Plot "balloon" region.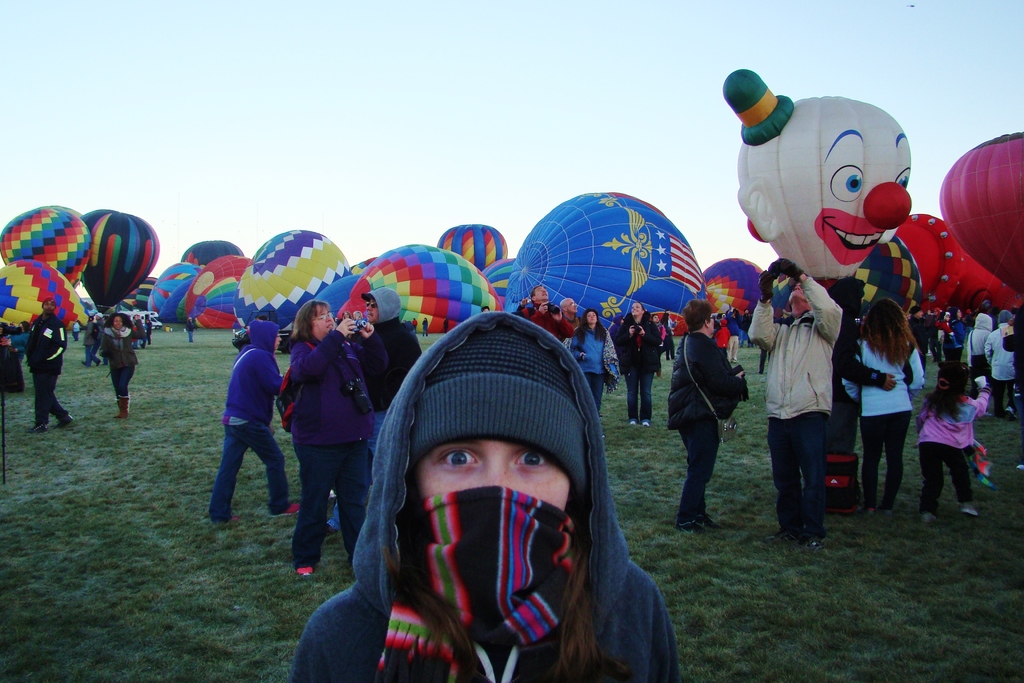
Plotted at left=851, top=237, right=925, bottom=320.
